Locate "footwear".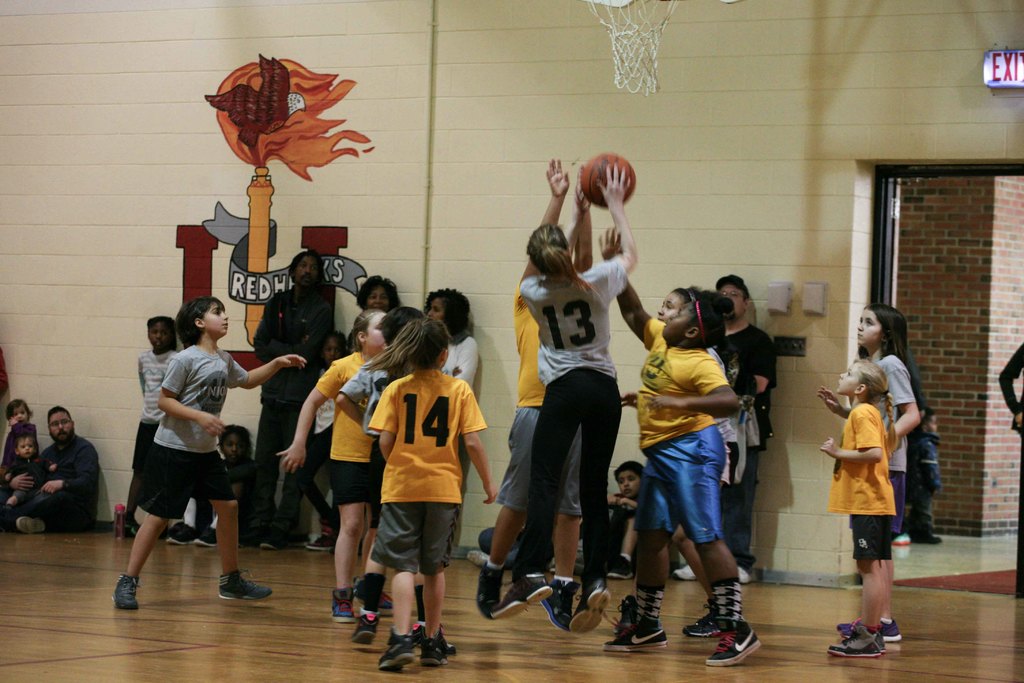
Bounding box: BBox(906, 526, 944, 543).
